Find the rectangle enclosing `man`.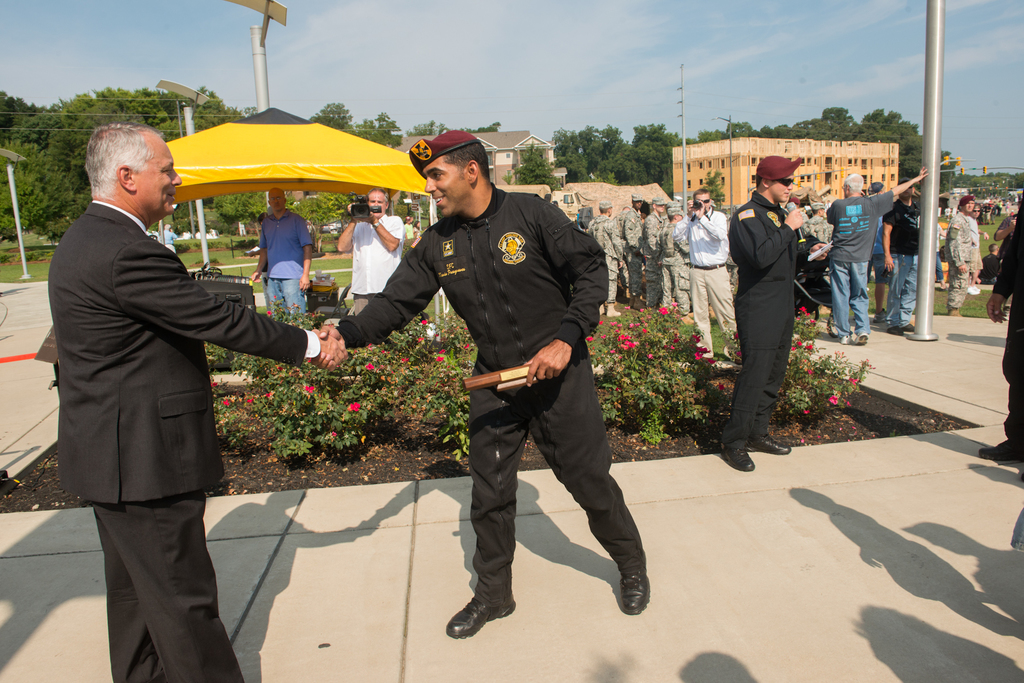
rect(719, 154, 830, 474).
